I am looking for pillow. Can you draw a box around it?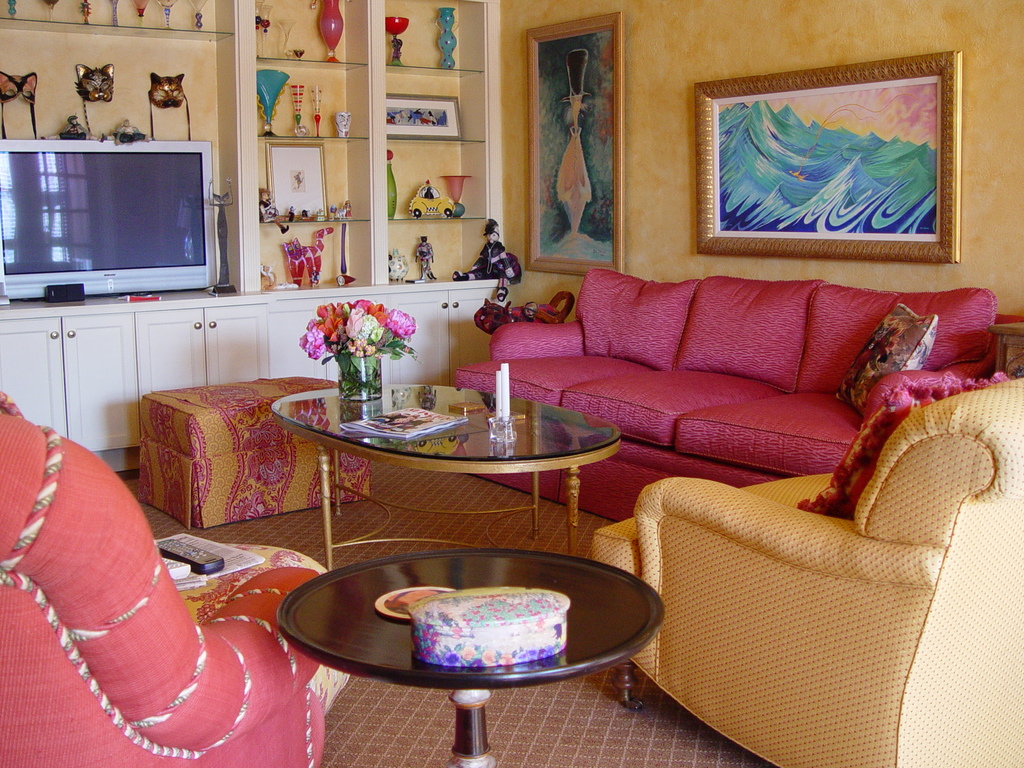
Sure, the bounding box is x1=835, y1=301, x2=950, y2=424.
